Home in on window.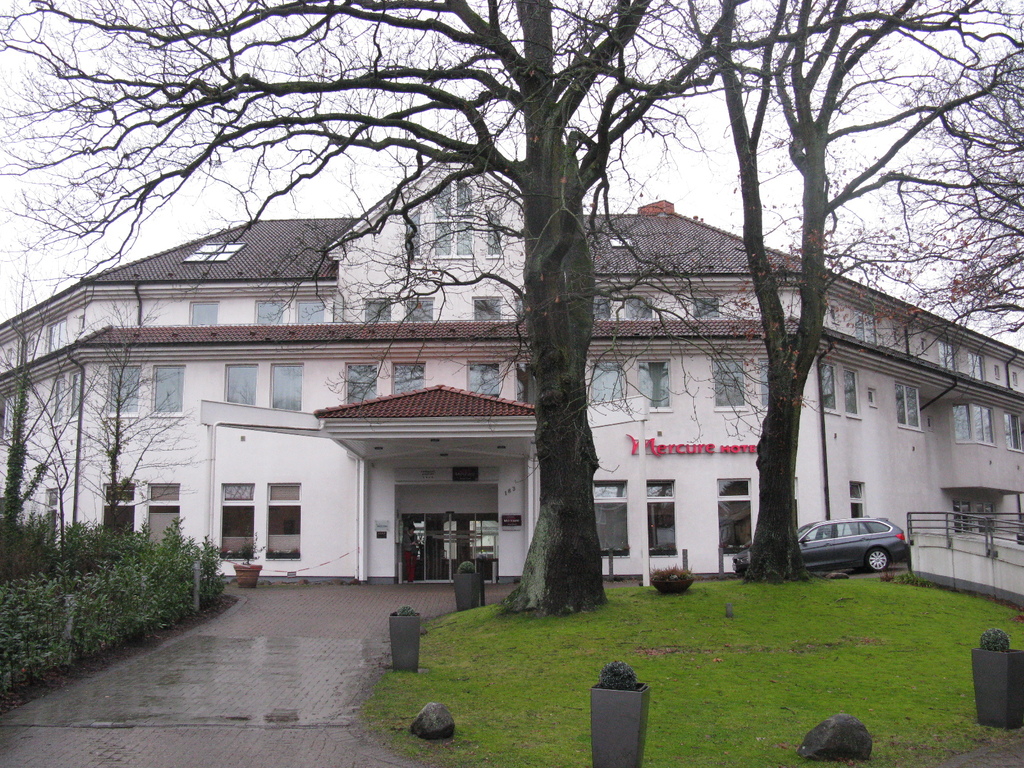
Homed in at (588, 361, 625, 401).
